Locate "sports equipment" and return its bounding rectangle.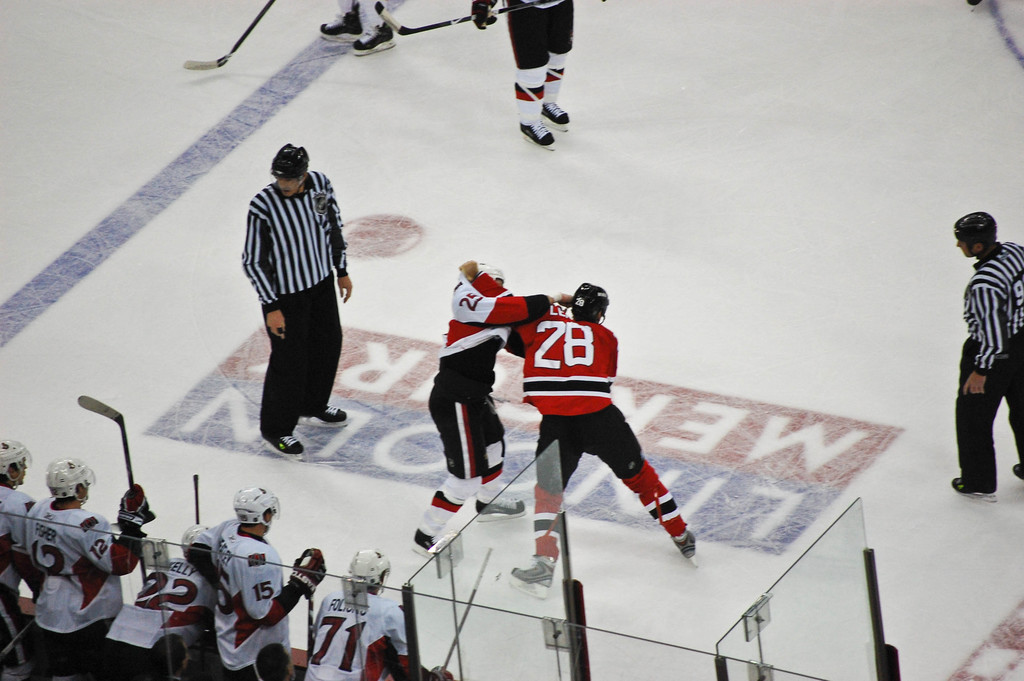
[115,484,160,541].
